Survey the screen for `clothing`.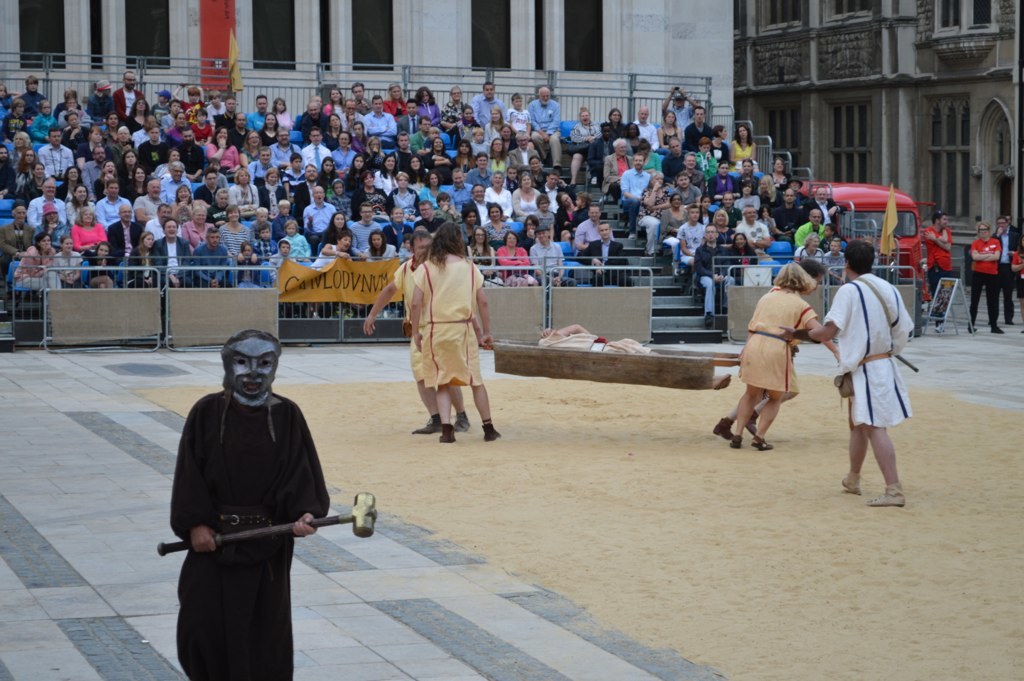
Survey found: [left=410, top=255, right=493, bottom=379].
